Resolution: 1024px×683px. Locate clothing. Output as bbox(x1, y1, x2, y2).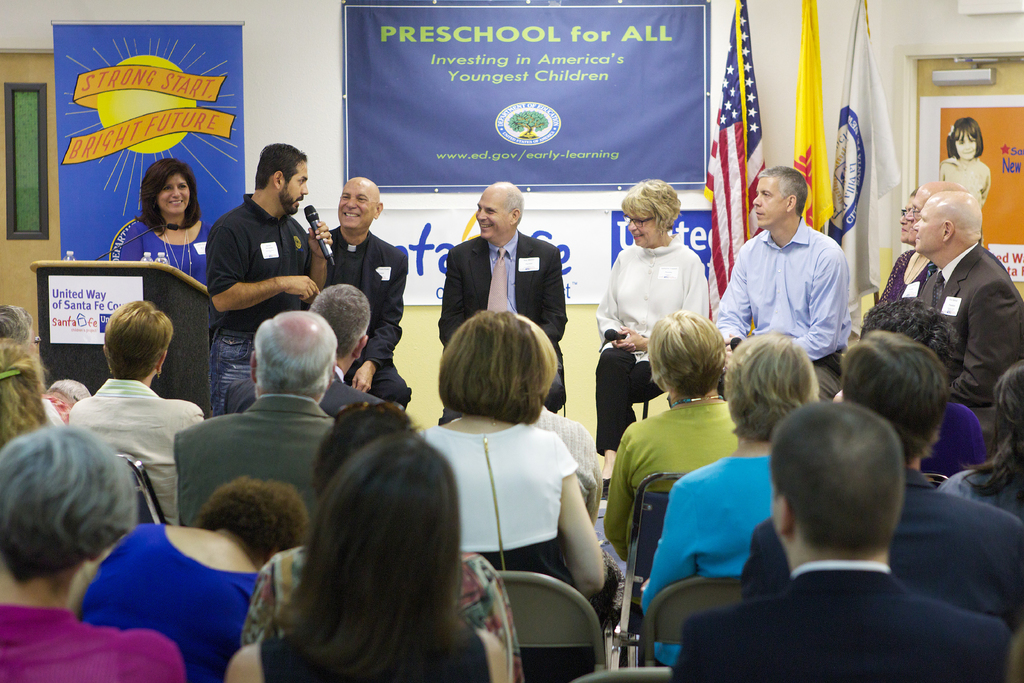
bbox(179, 399, 328, 532).
